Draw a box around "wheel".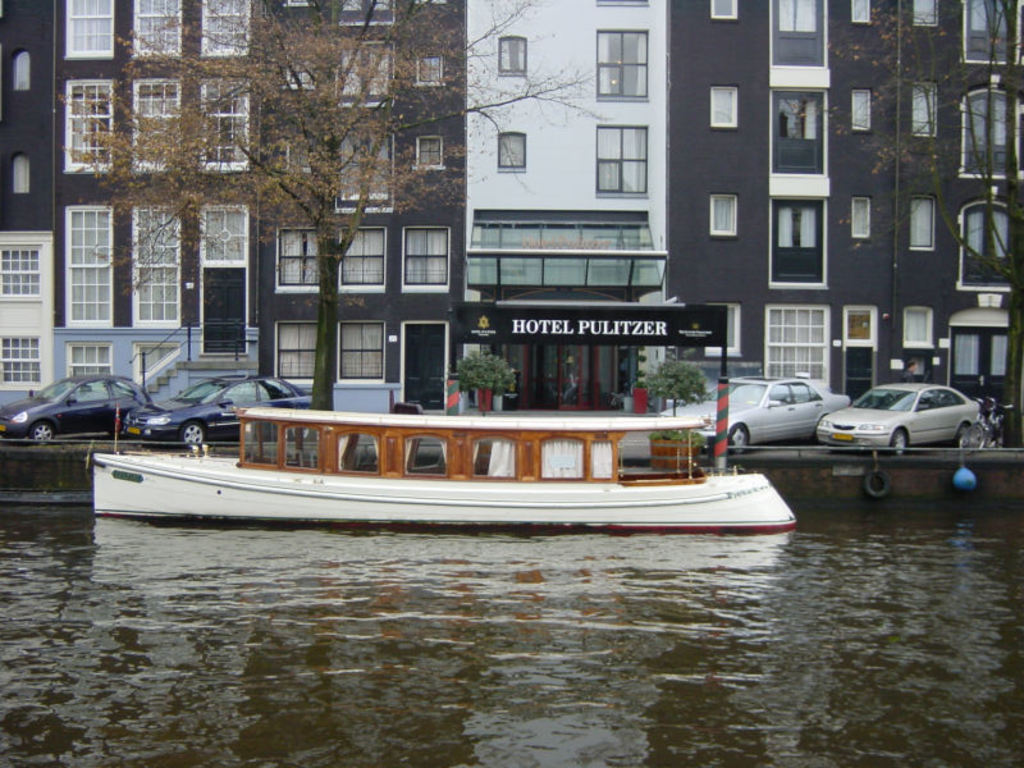
(x1=183, y1=424, x2=205, y2=445).
